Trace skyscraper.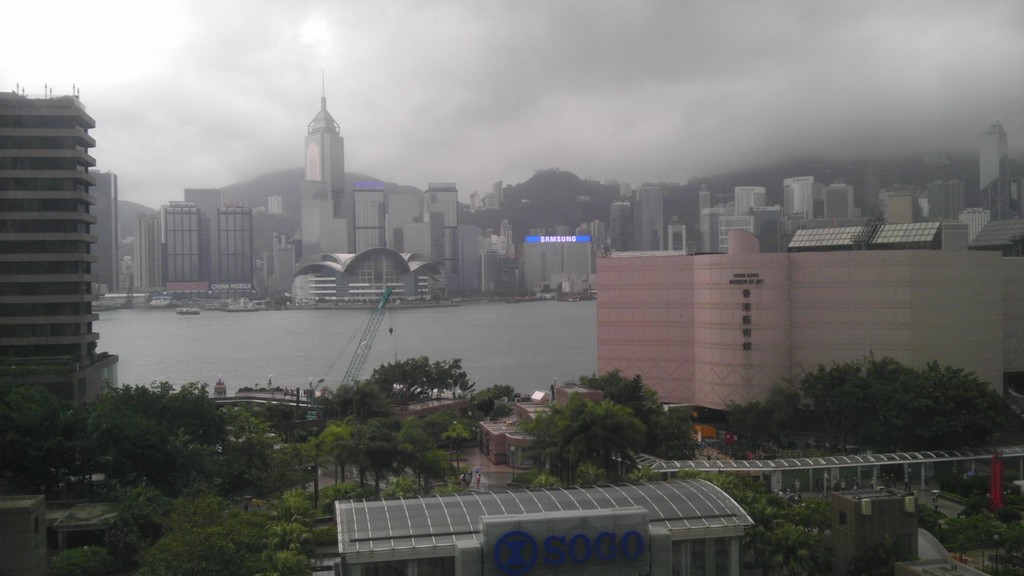
Traced to pyautogui.locateOnScreen(824, 180, 857, 221).
